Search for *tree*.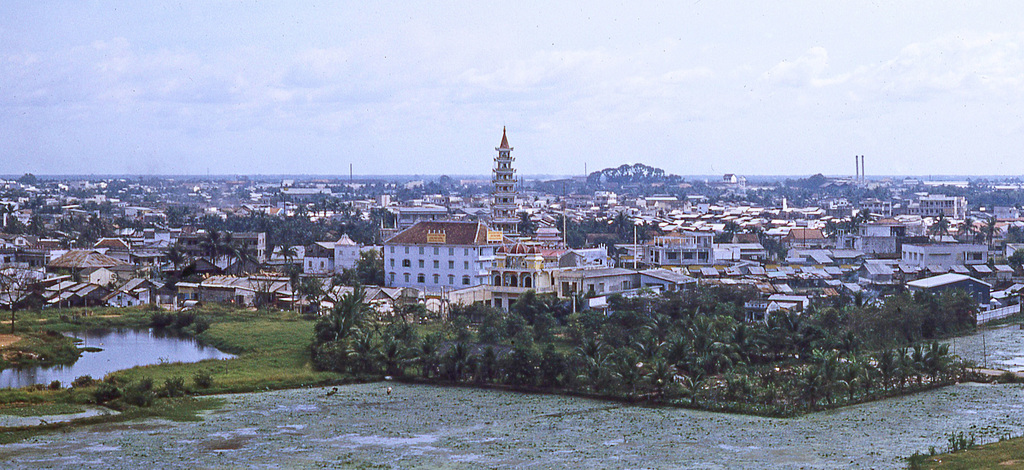
Found at [left=0, top=259, right=44, bottom=335].
